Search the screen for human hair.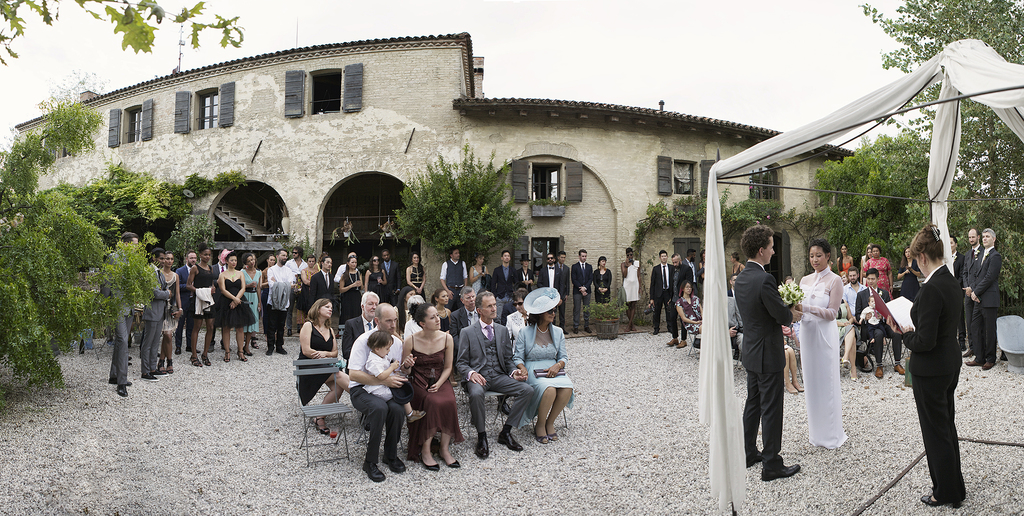
Found at 739,222,778,262.
